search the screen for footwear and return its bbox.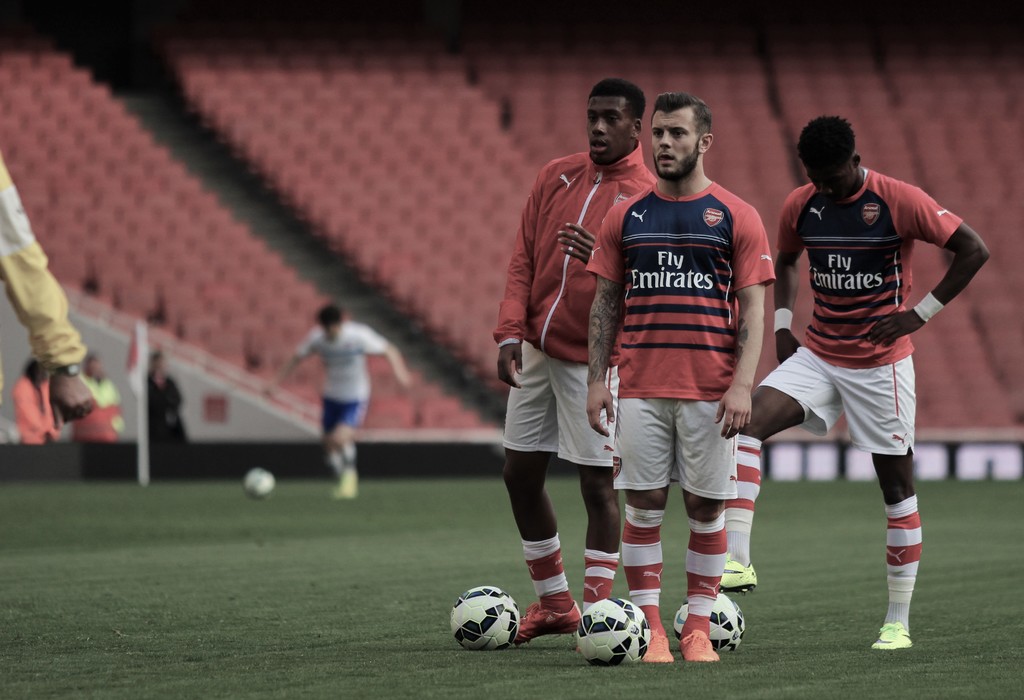
Found: Rect(680, 631, 718, 665).
